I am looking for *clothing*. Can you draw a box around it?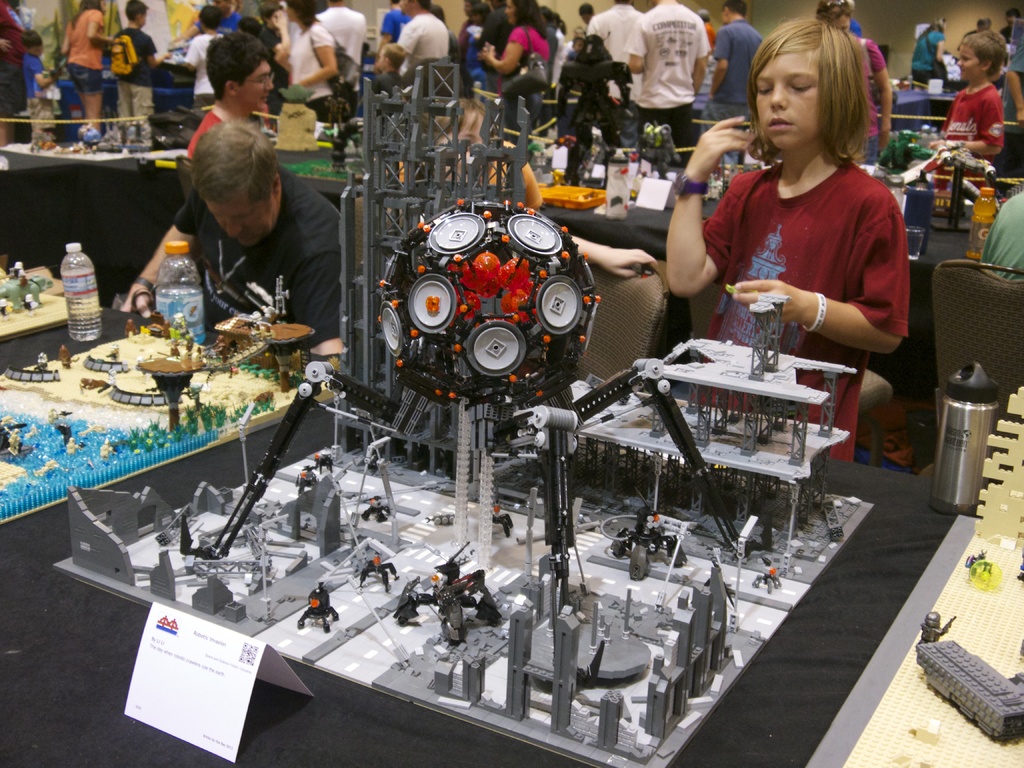
Sure, the bounding box is BBox(376, 5, 410, 46).
